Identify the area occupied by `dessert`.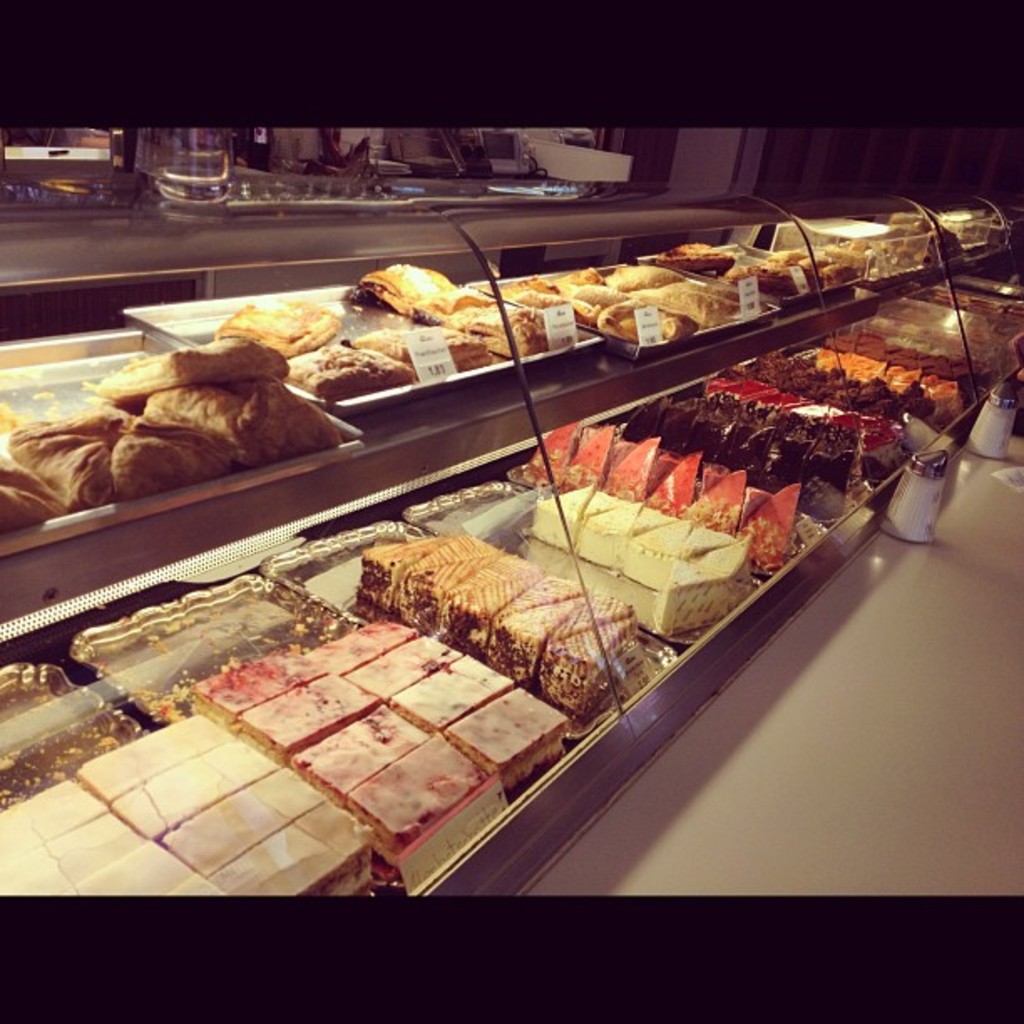
Area: region(863, 291, 974, 388).
